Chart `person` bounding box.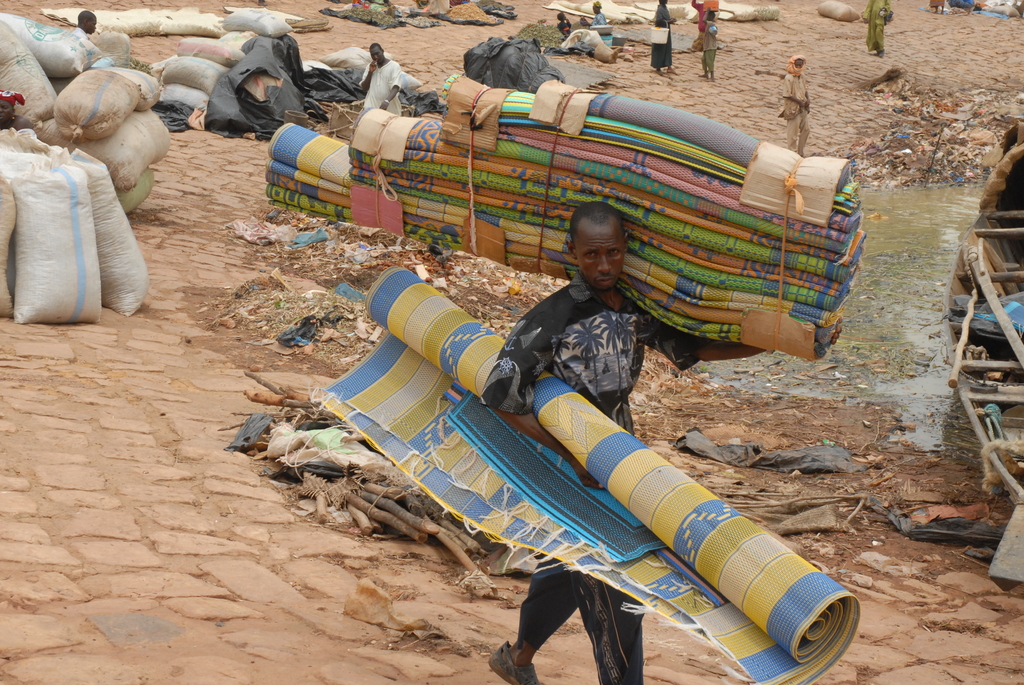
Charted: 354, 49, 403, 135.
